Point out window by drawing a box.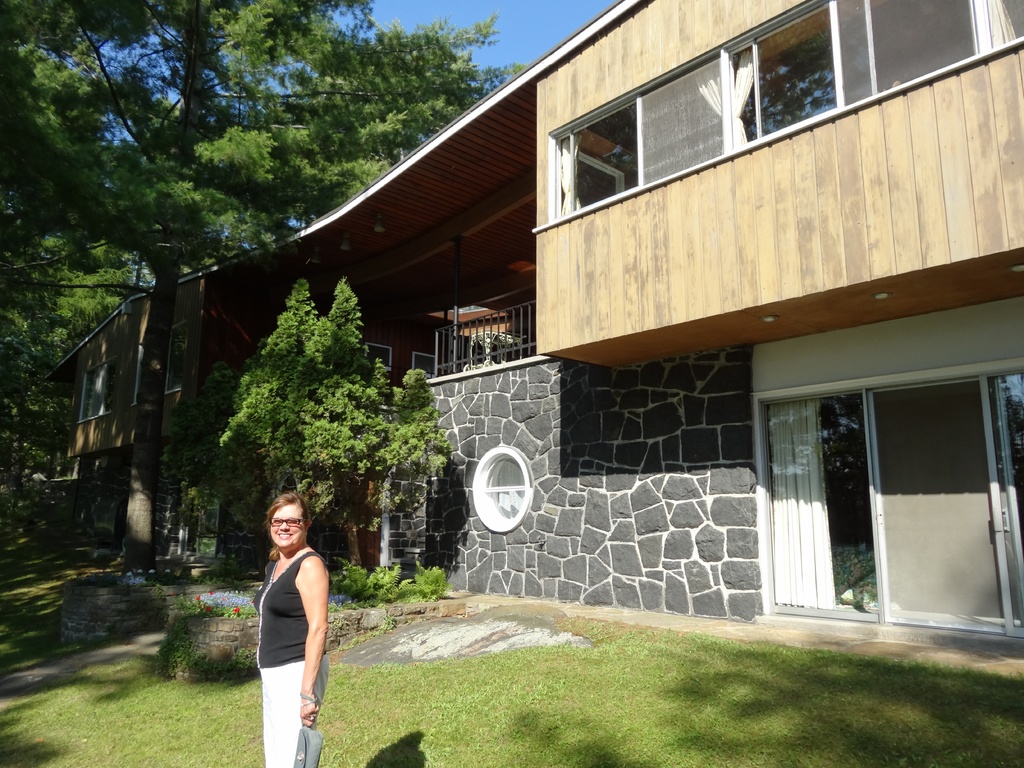
556:0:840:217.
